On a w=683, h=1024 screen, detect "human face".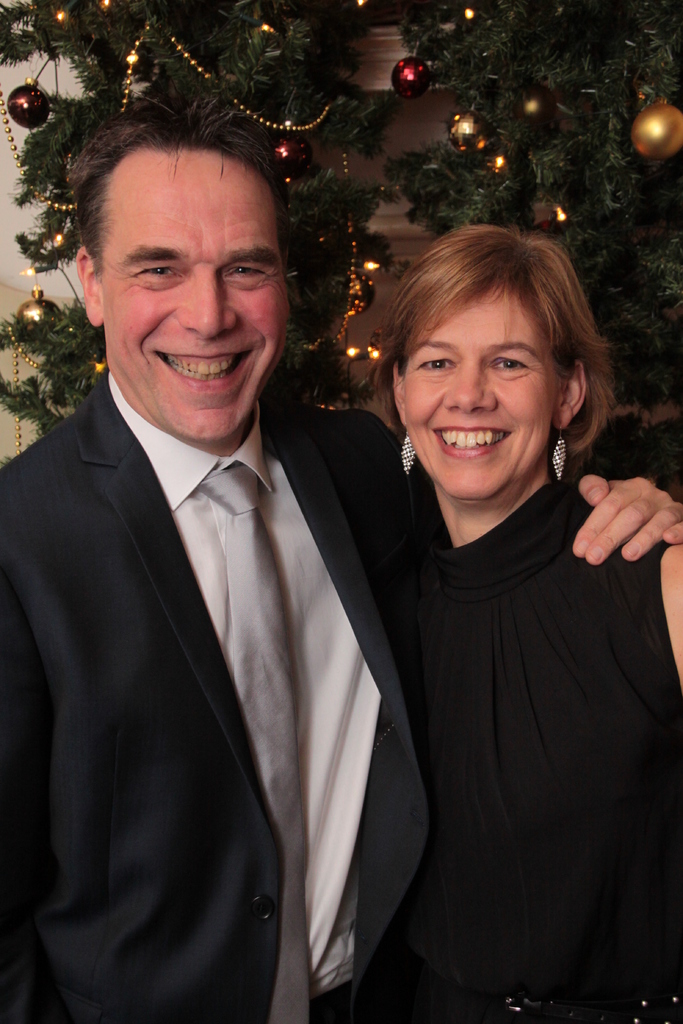
{"x1": 394, "y1": 265, "x2": 554, "y2": 496}.
